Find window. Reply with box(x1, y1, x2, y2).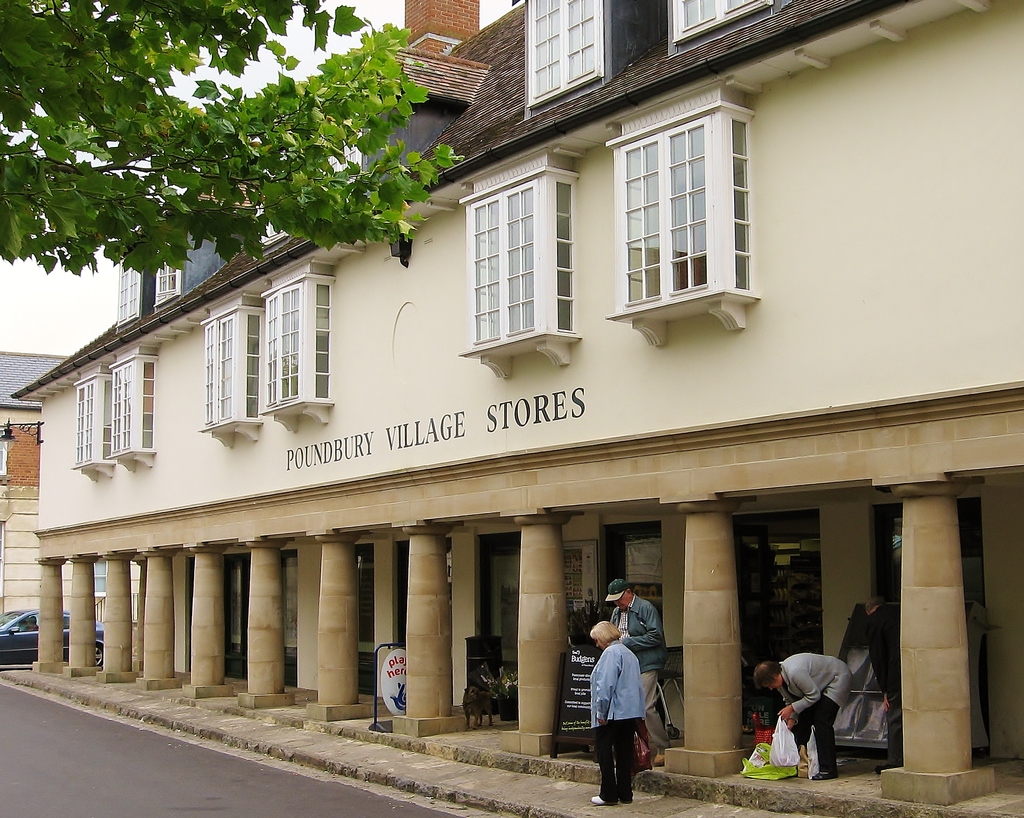
box(671, 0, 781, 42).
